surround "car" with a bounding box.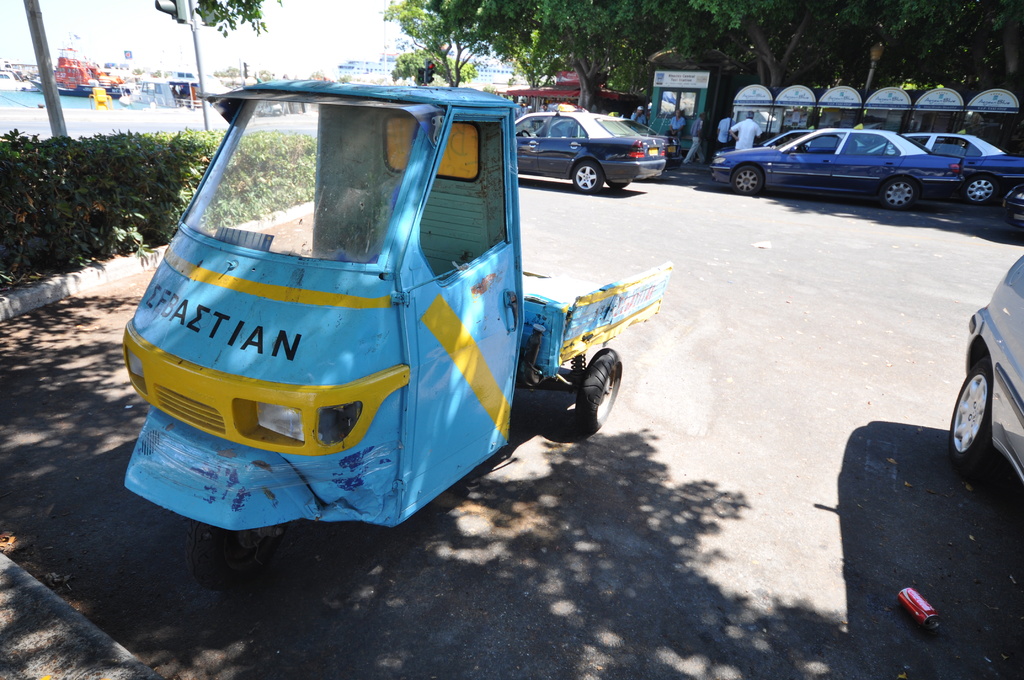
[left=713, top=133, right=898, bottom=196].
